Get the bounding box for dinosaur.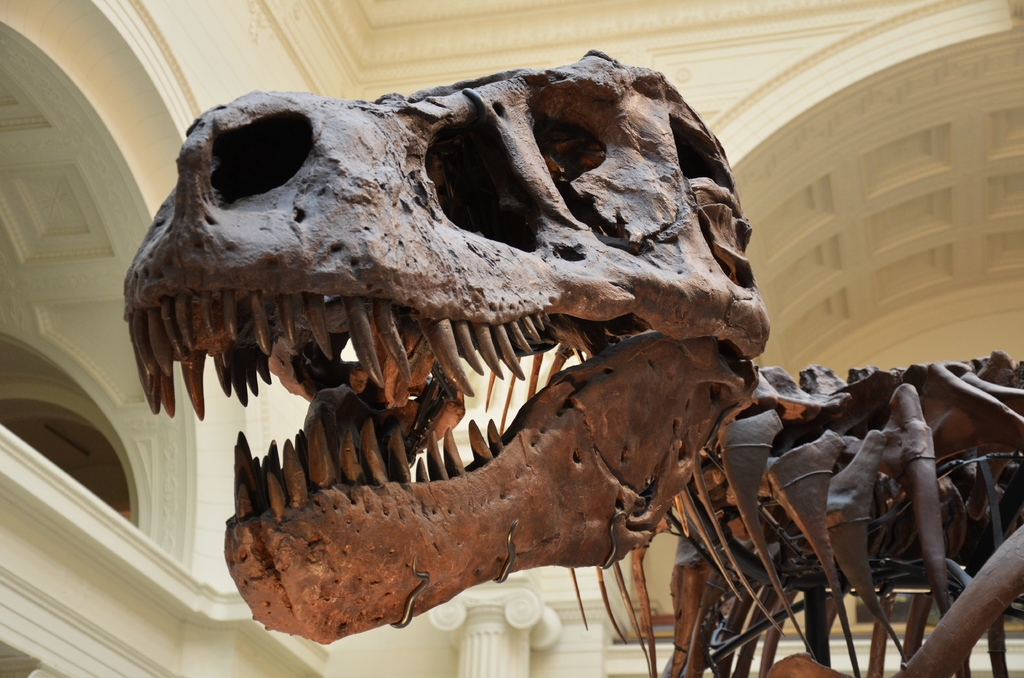
<region>90, 36, 863, 677</region>.
